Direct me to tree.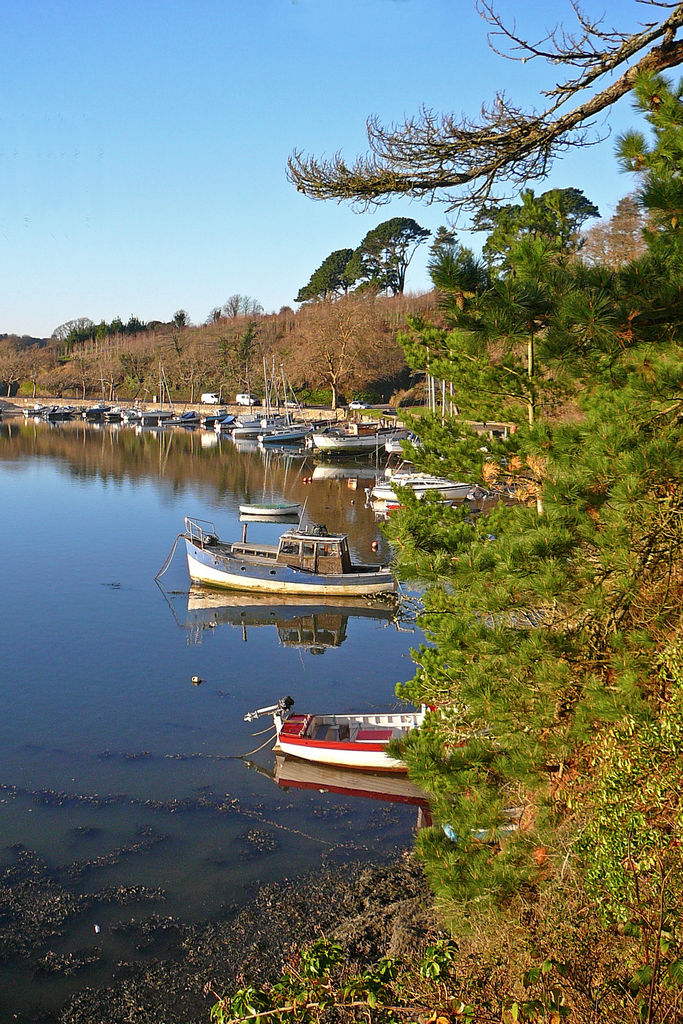
Direction: crop(342, 220, 429, 292).
